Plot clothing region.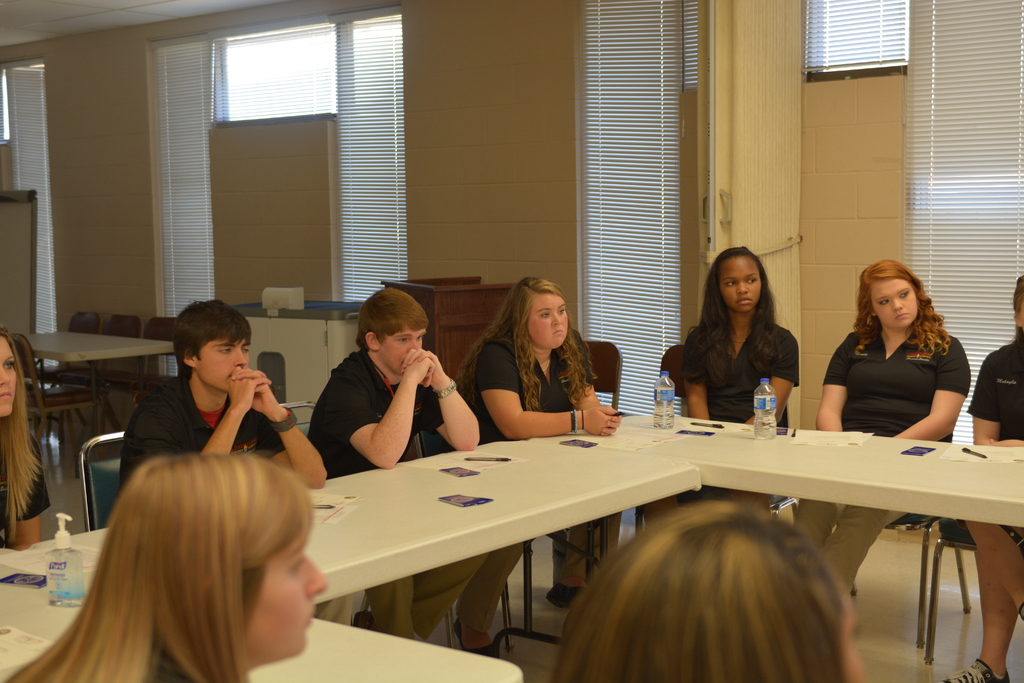
Plotted at 0,429,52,545.
